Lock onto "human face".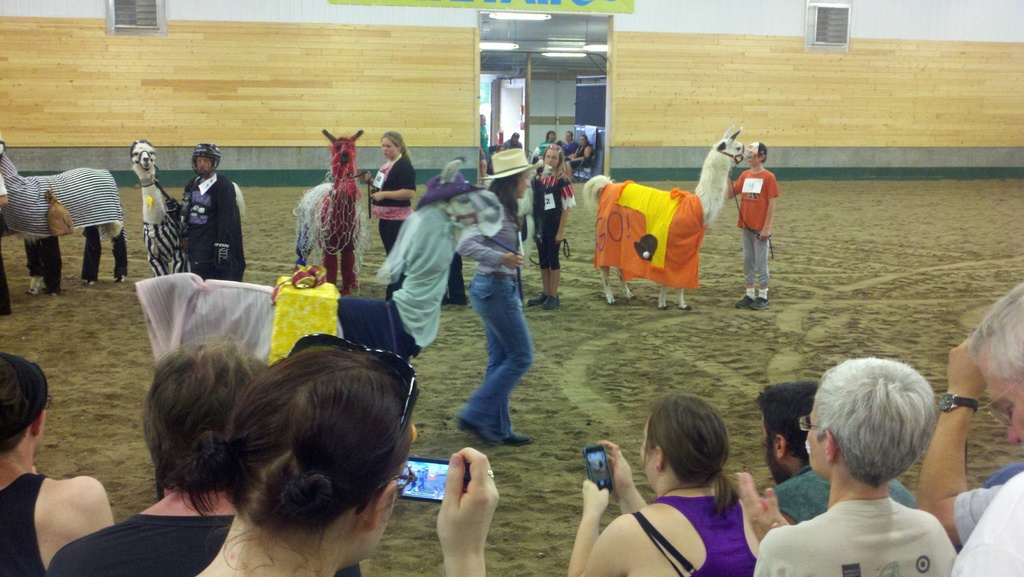
Locked: {"left": 762, "top": 414, "right": 780, "bottom": 484}.
